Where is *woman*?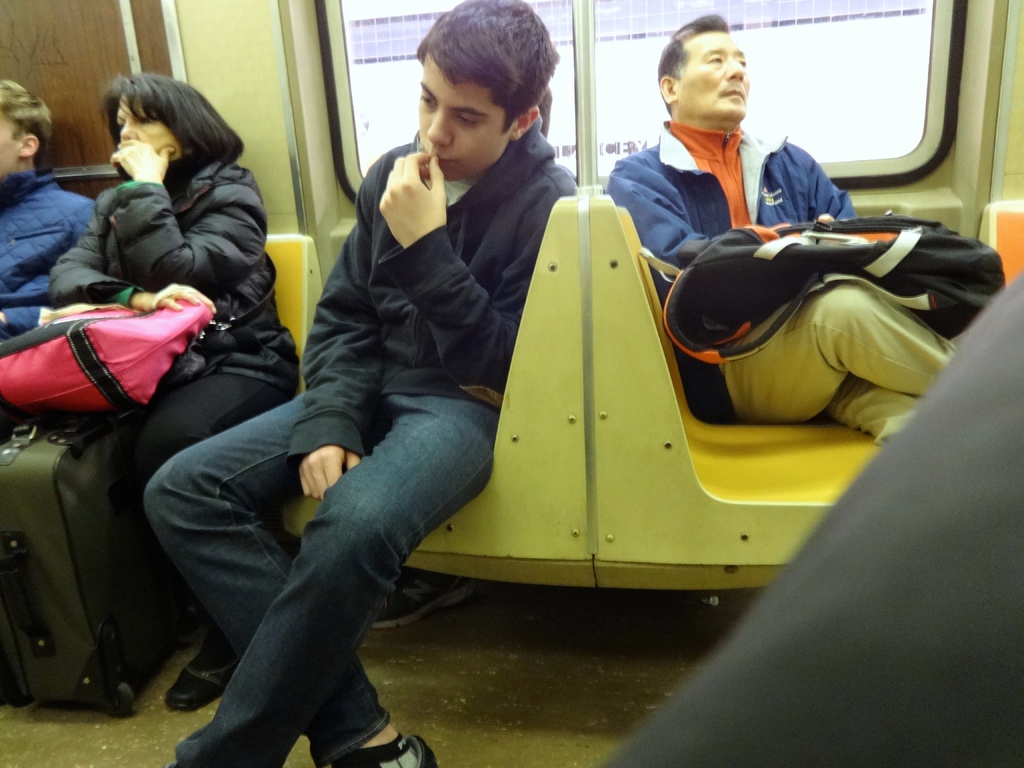
x1=36, y1=53, x2=284, y2=637.
